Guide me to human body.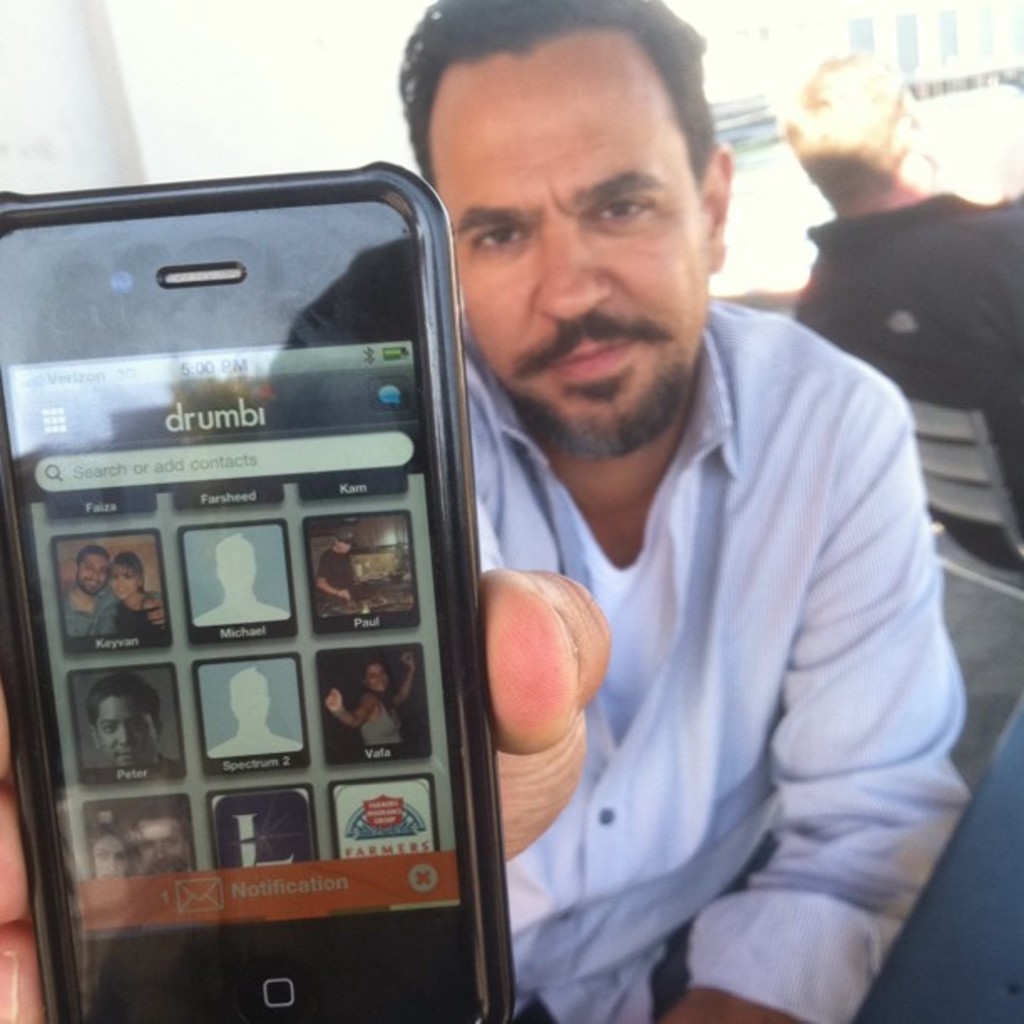
Guidance: crop(117, 805, 186, 873).
